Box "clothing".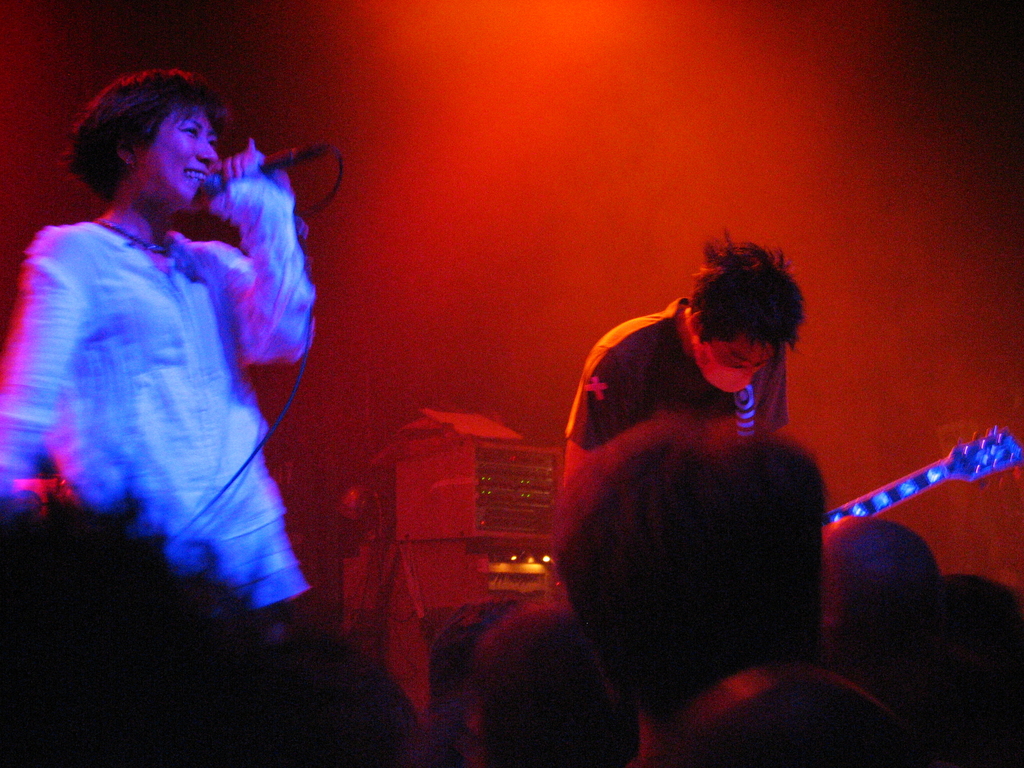
left=564, top=297, right=788, bottom=452.
